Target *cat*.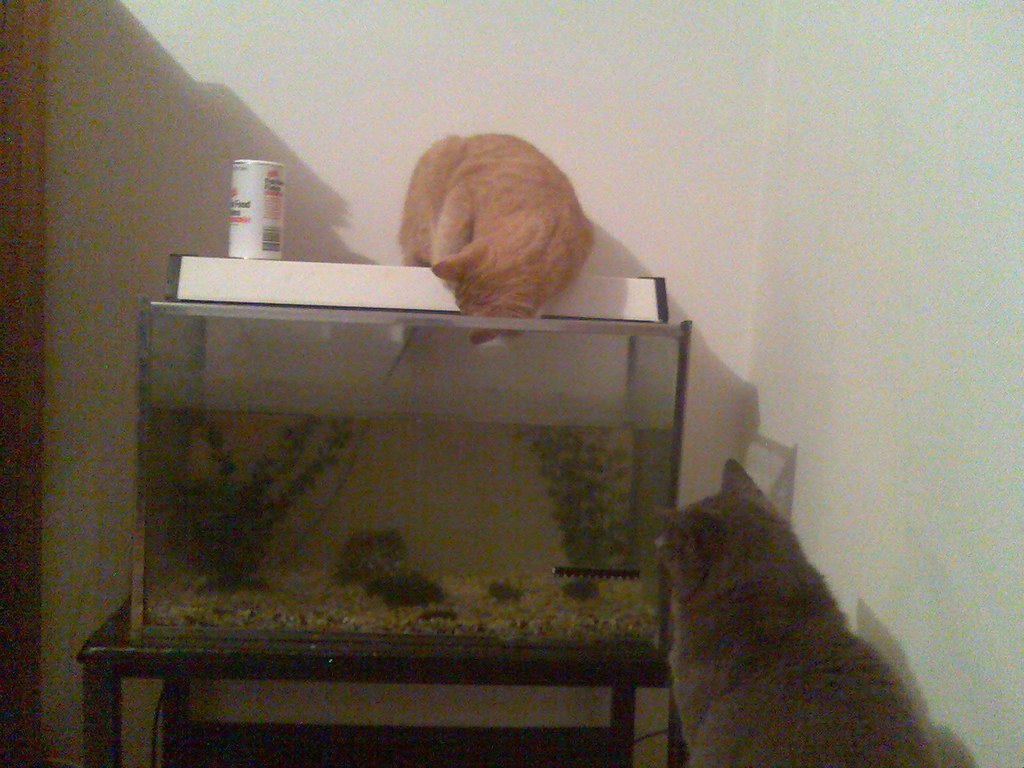
Target region: select_region(392, 125, 598, 346).
